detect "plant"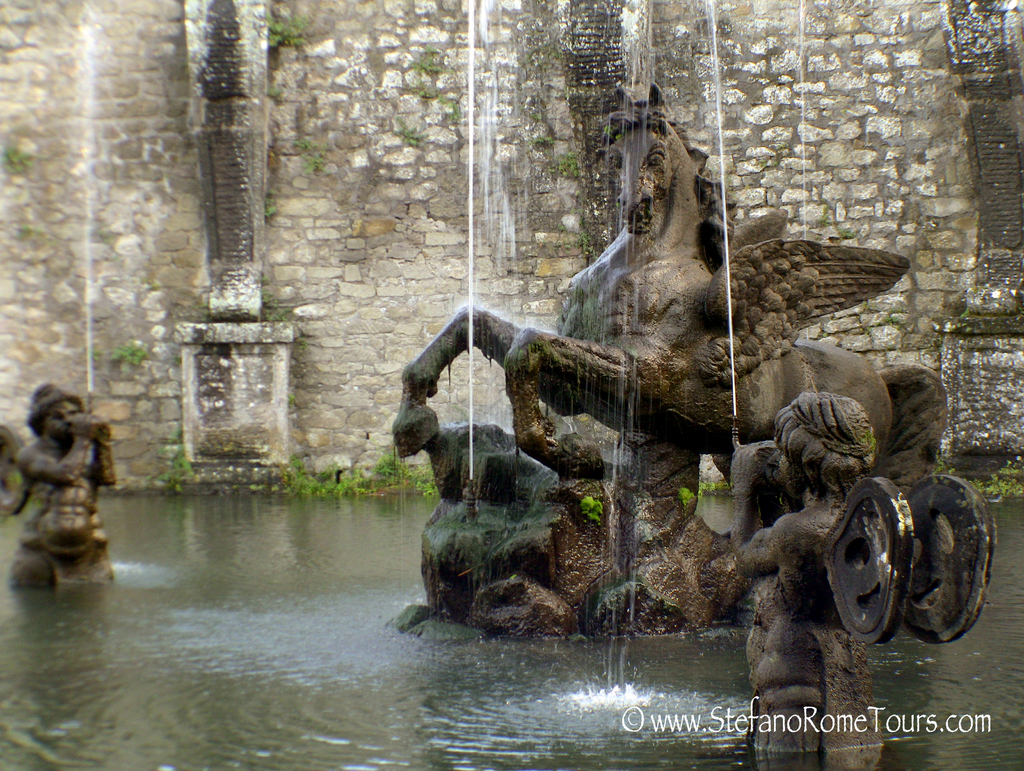
291/130/327/188
